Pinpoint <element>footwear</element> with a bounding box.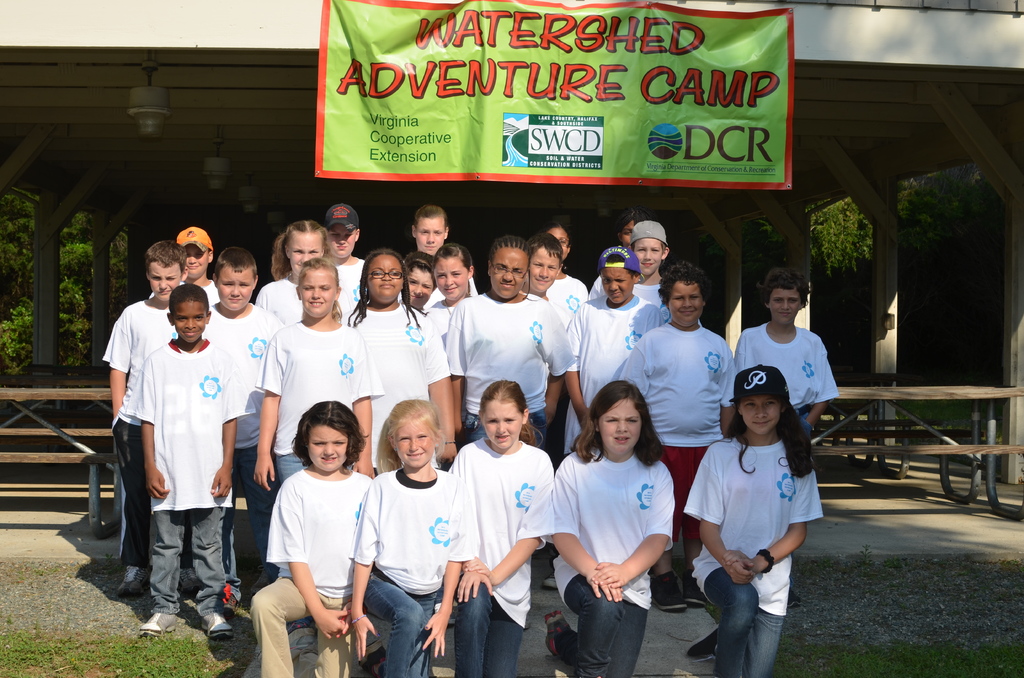
(x1=178, y1=568, x2=206, y2=595).
